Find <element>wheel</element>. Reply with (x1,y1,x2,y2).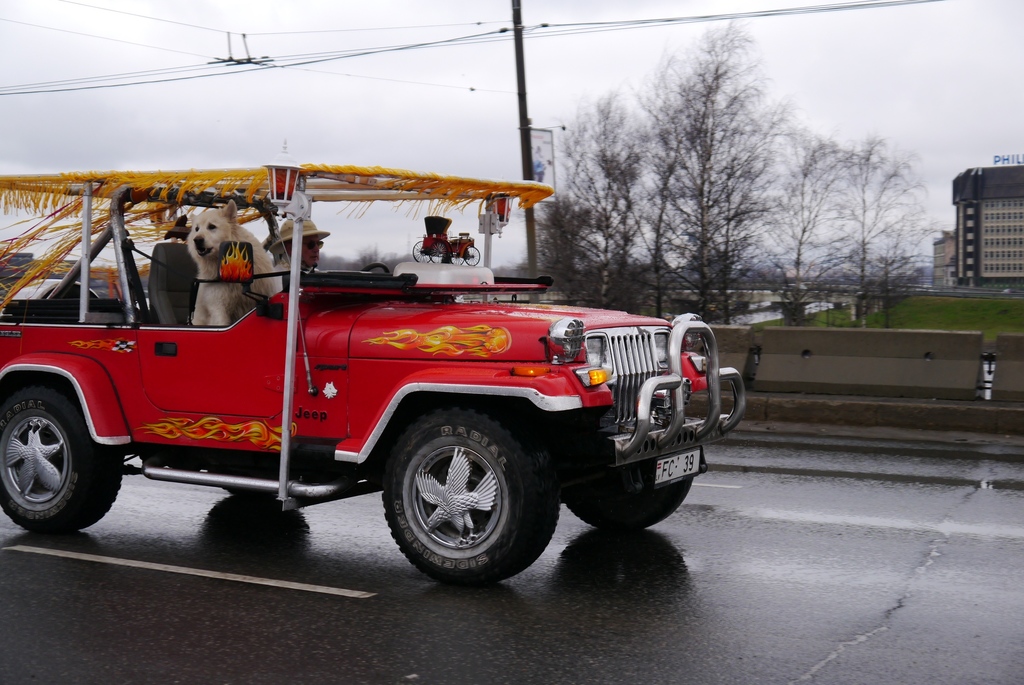
(0,387,122,530).
